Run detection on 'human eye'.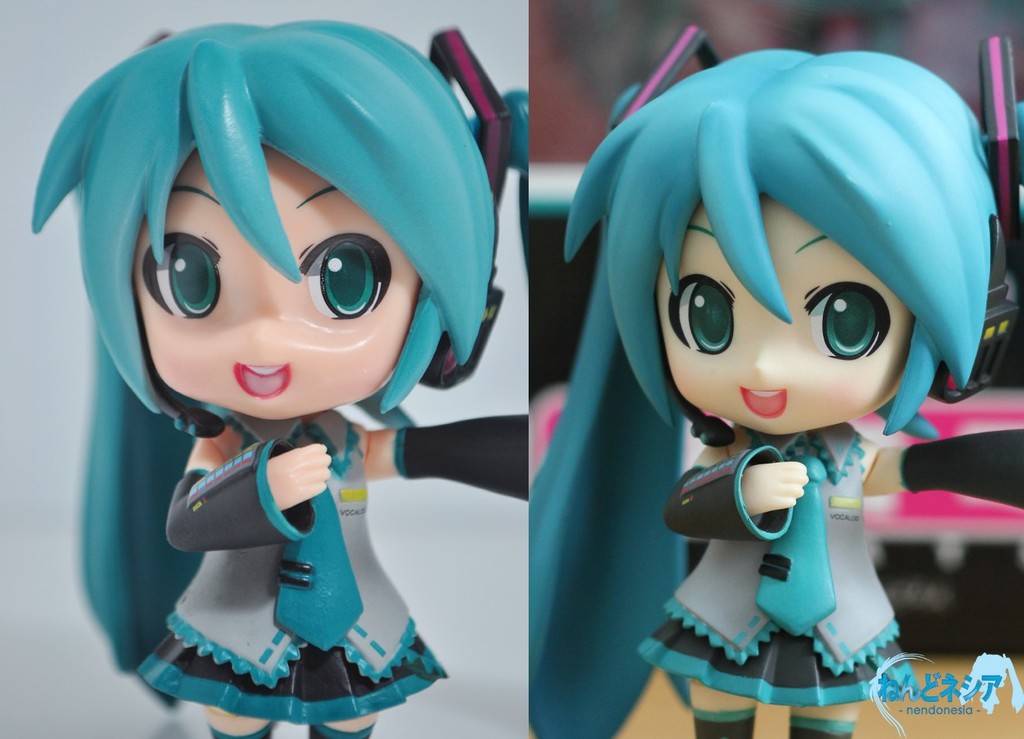
Result: x1=662, y1=274, x2=735, y2=353.
